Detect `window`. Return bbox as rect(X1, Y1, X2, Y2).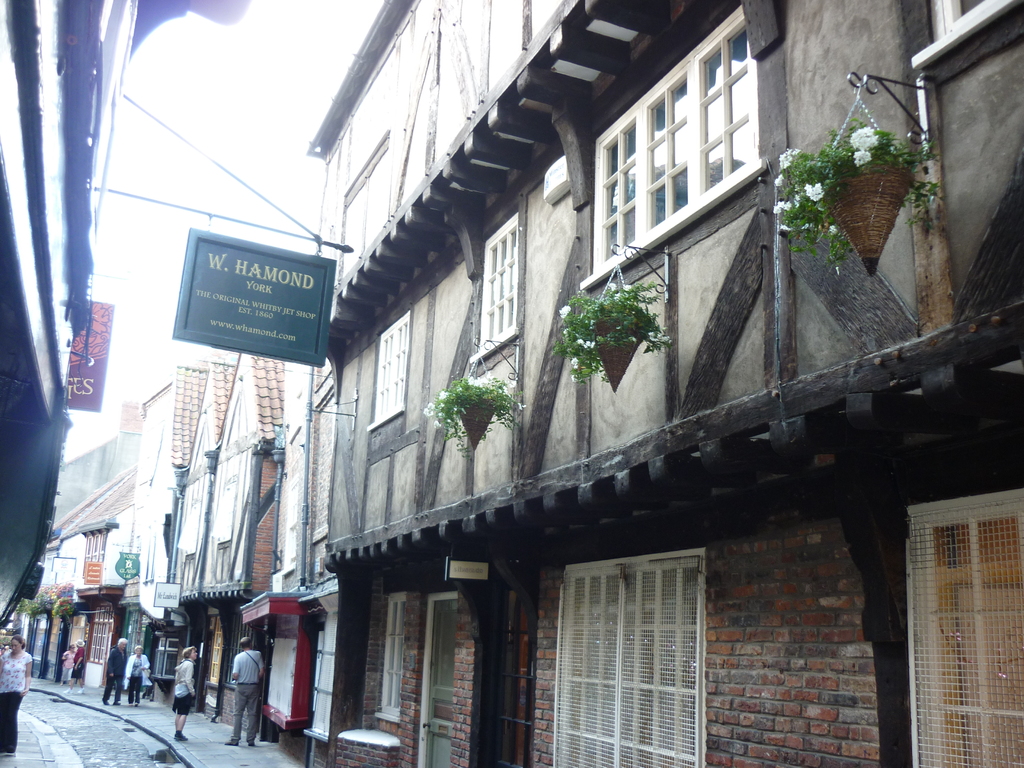
rect(82, 532, 103, 579).
